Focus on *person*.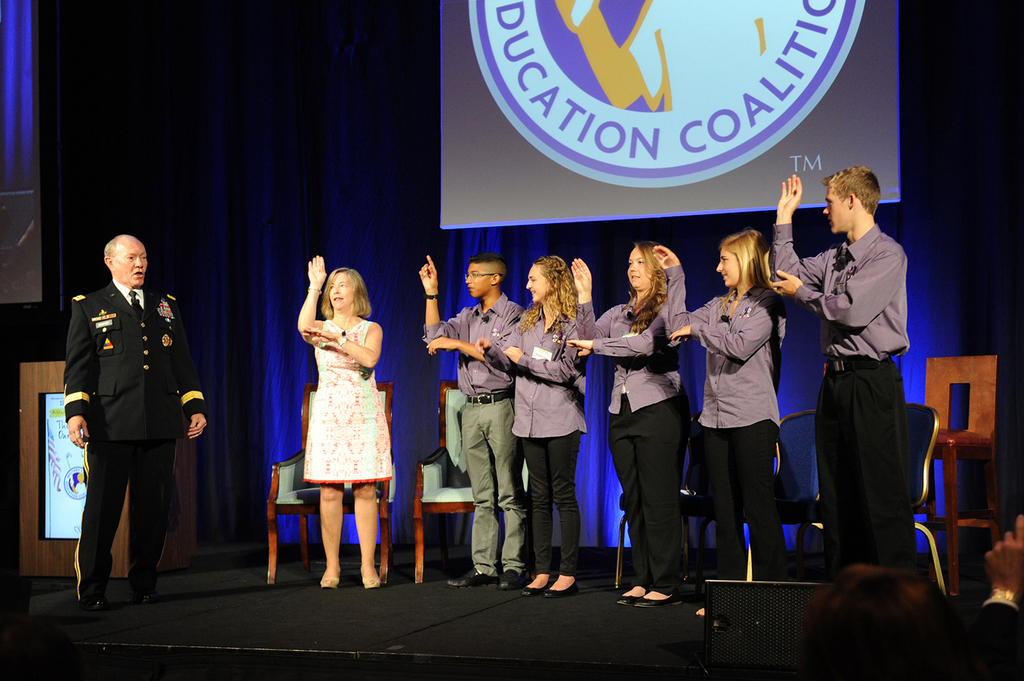
Focused at <region>948, 512, 1023, 680</region>.
